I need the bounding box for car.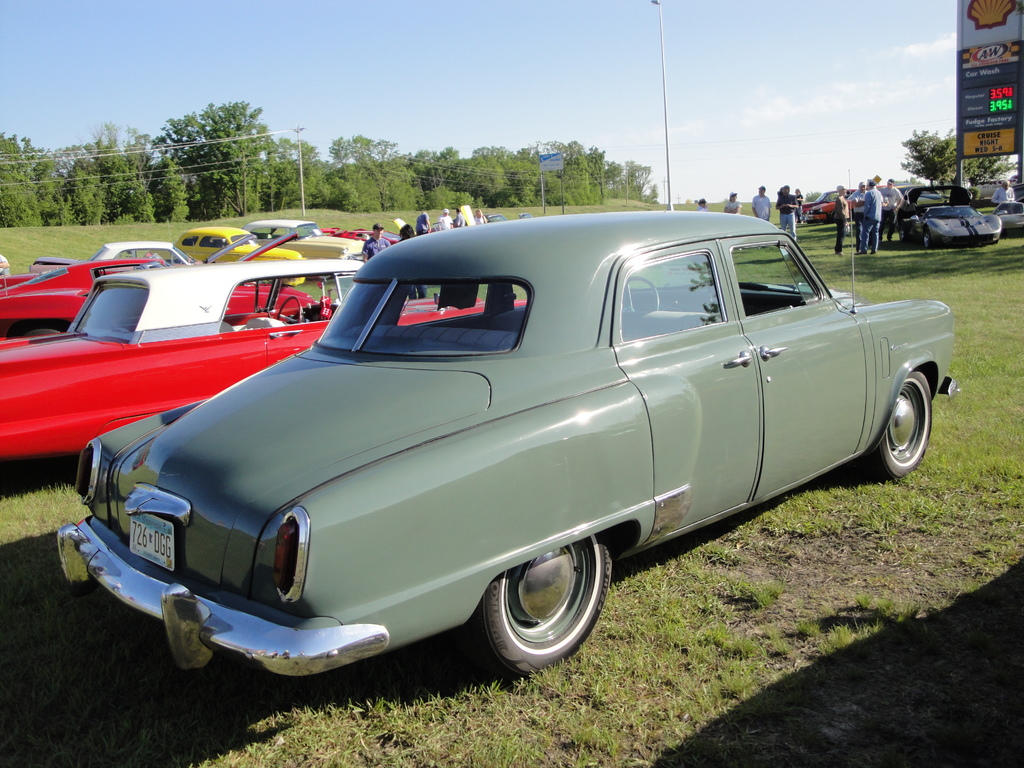
Here it is: <box>239,212,372,265</box>.
